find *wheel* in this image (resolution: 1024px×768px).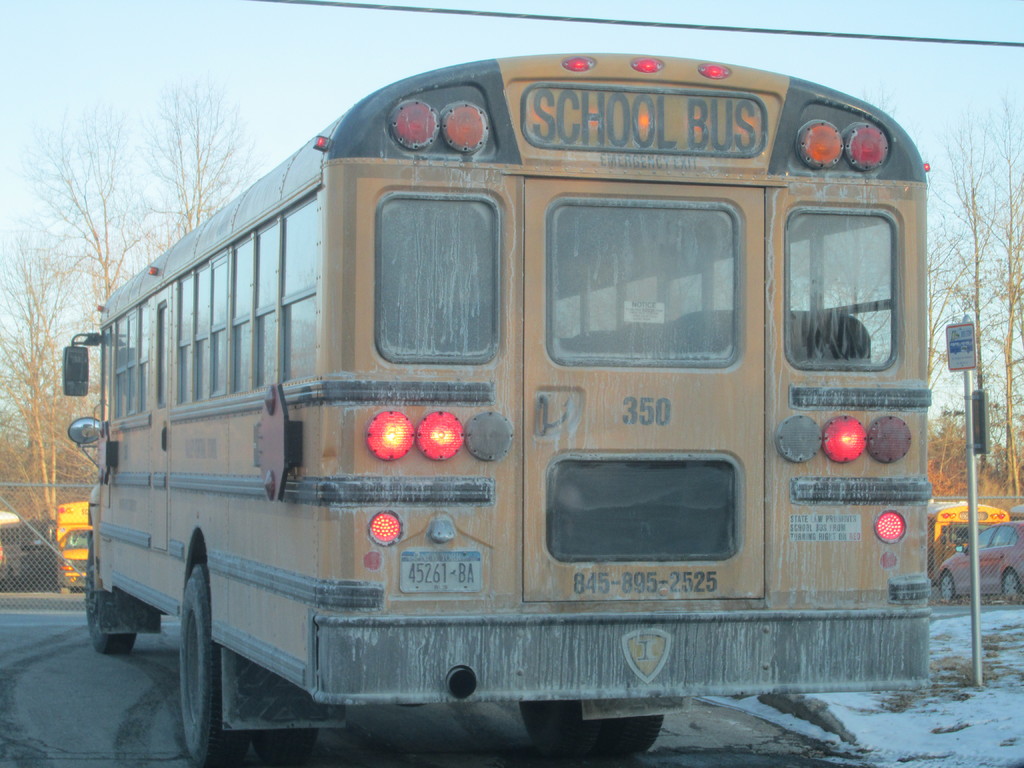
<region>520, 702, 604, 754</region>.
